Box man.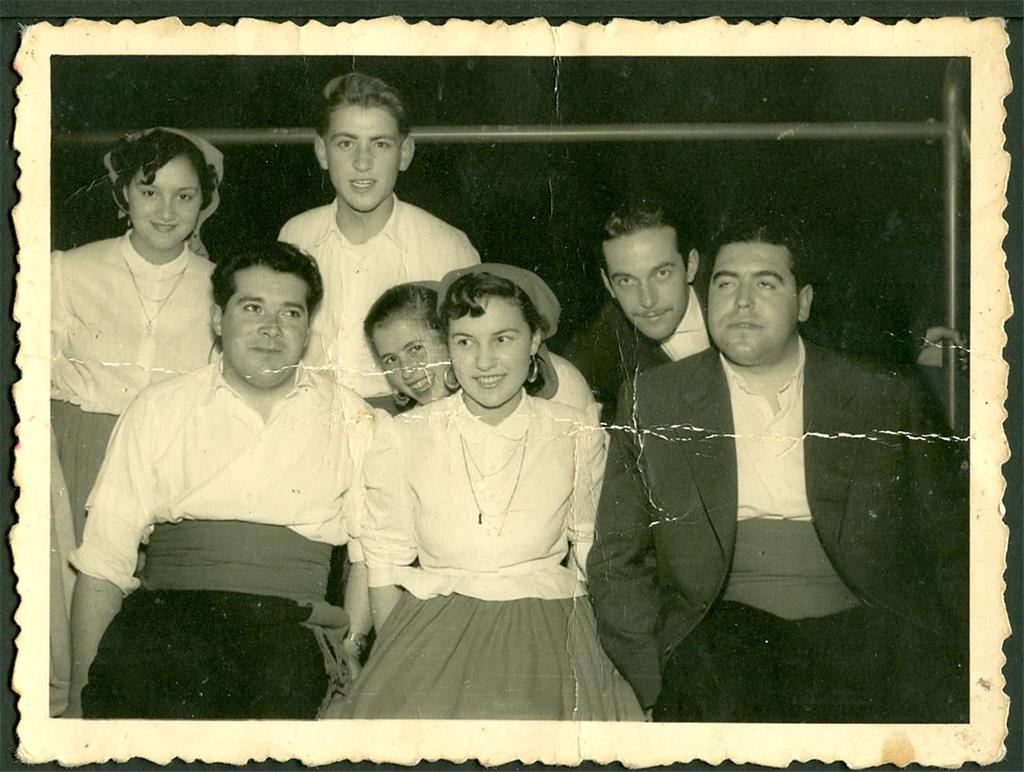
left=273, top=63, right=487, bottom=407.
